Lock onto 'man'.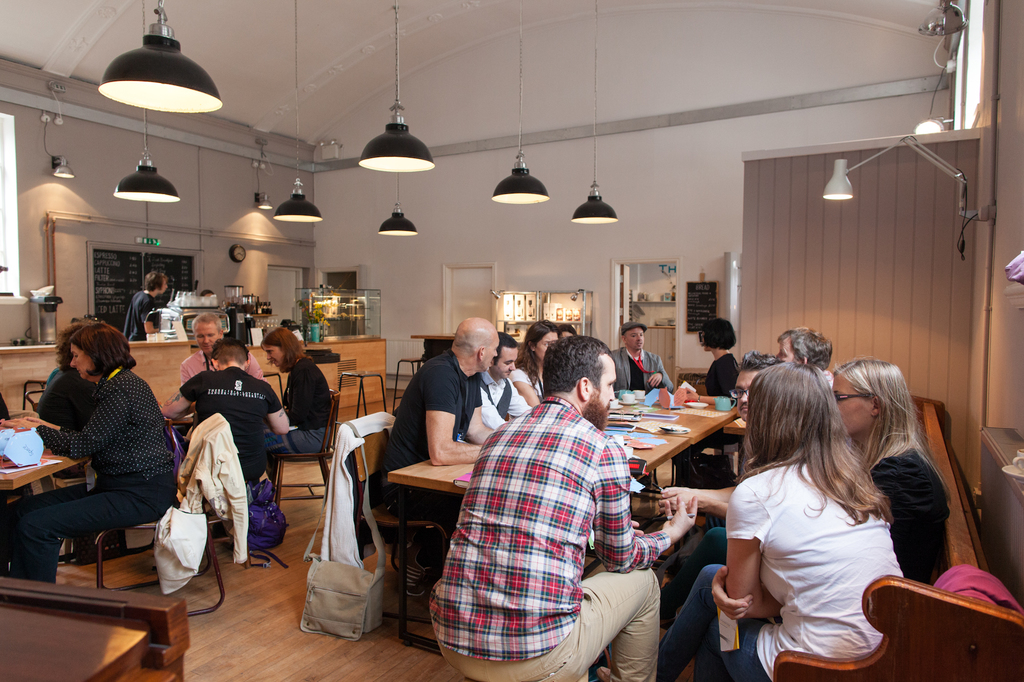
Locked: 477/331/541/426.
